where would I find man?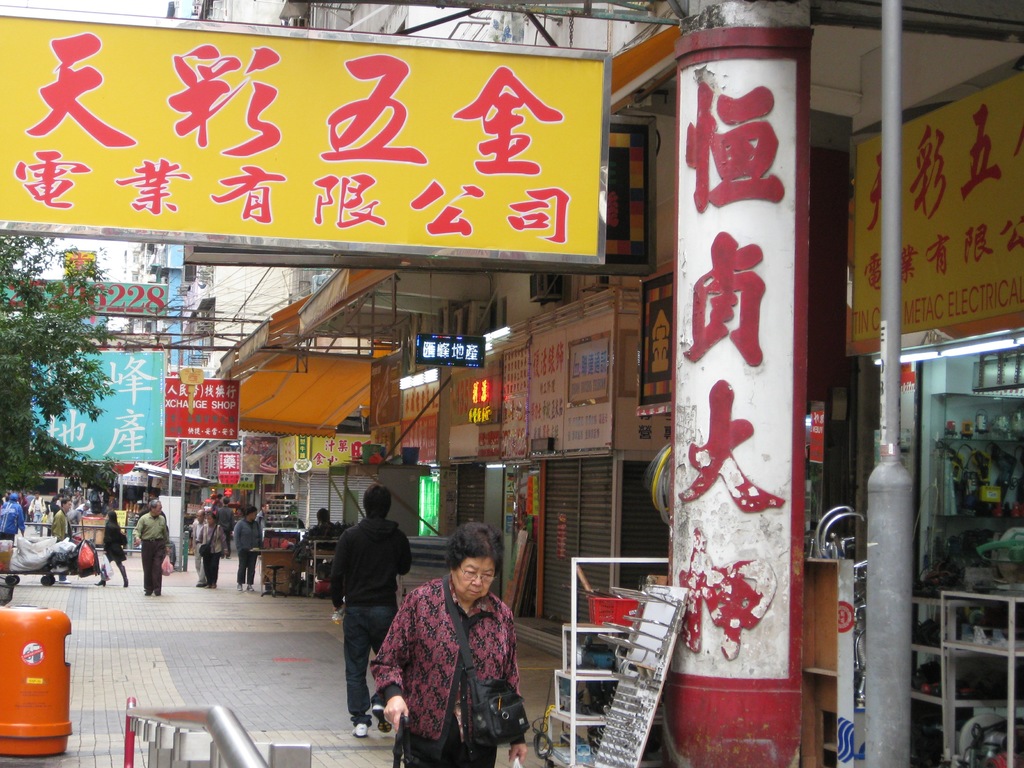
At {"left": 191, "top": 506, "right": 211, "bottom": 590}.
